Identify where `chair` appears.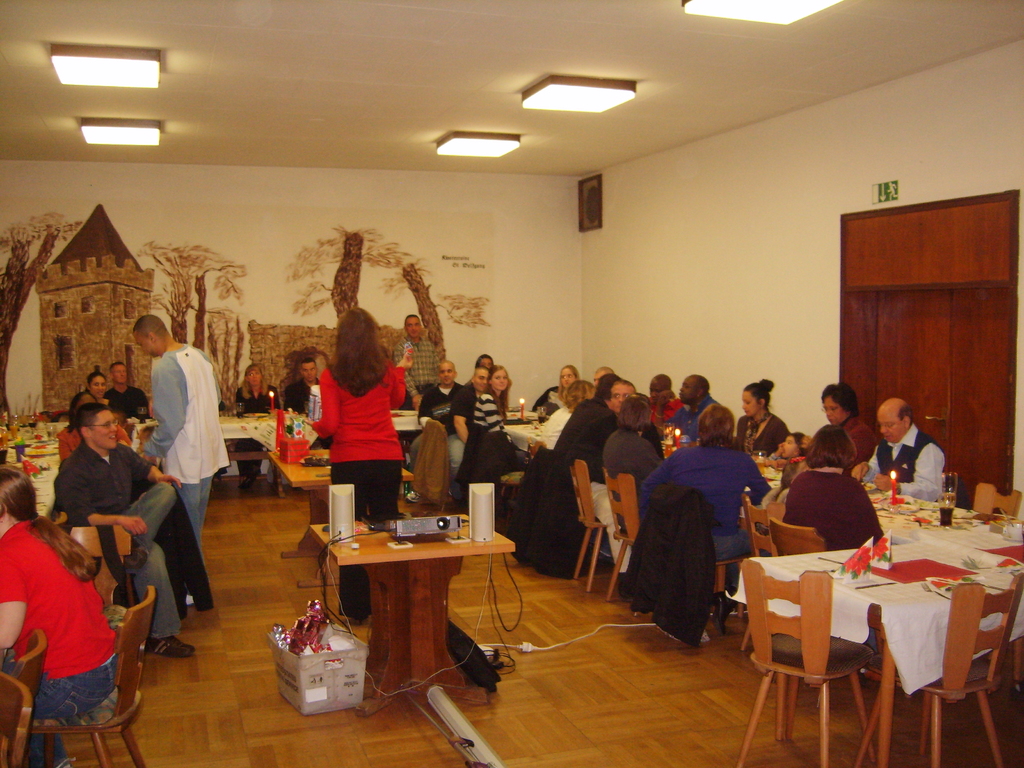
Appears at 567, 461, 609, 593.
